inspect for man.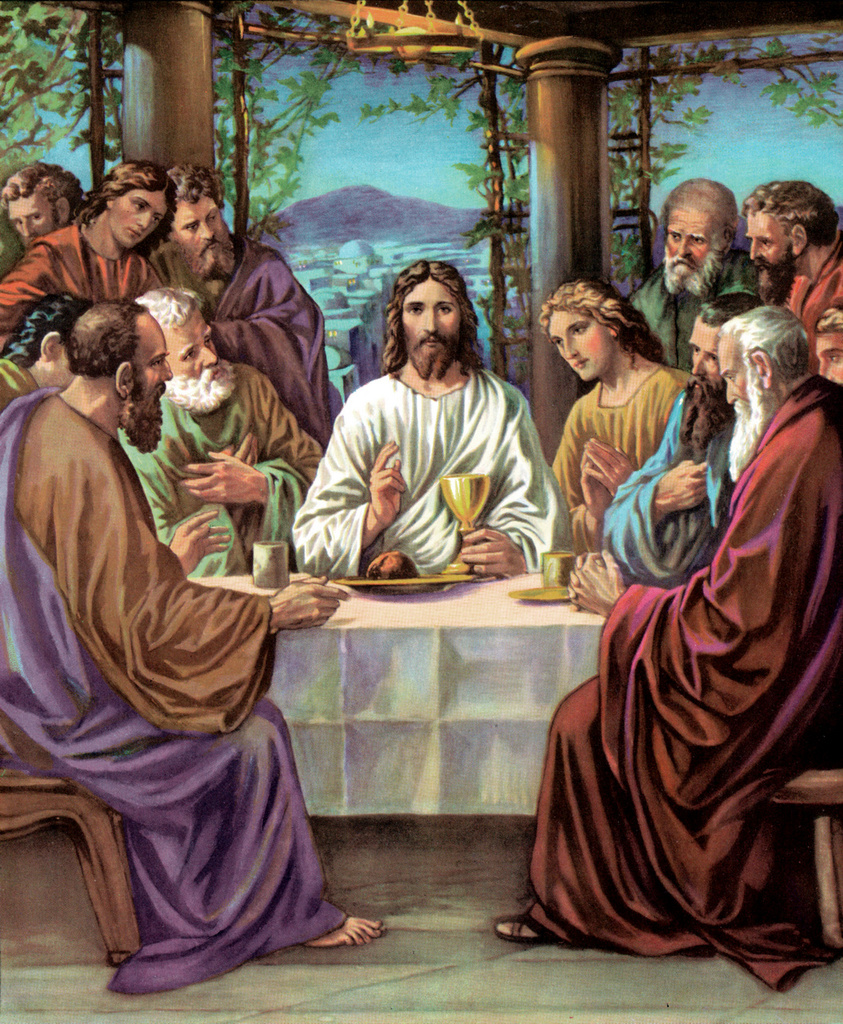
Inspection: <bbox>747, 182, 842, 370</bbox>.
